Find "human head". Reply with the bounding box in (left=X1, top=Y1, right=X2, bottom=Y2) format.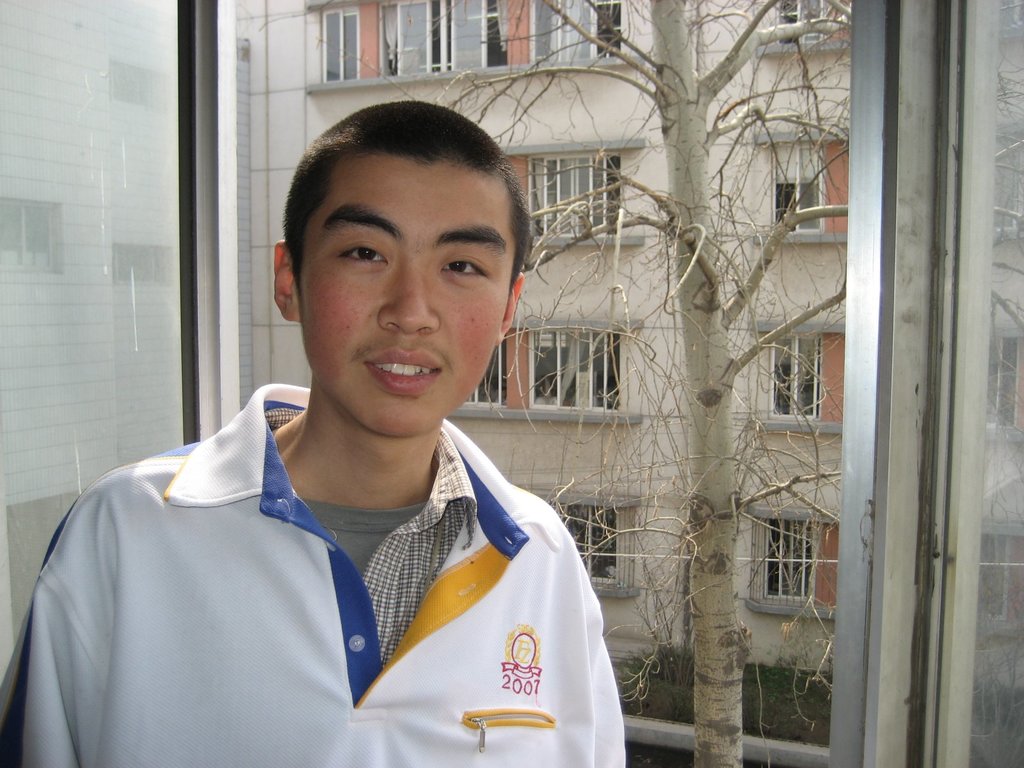
(left=260, top=100, right=532, bottom=445).
